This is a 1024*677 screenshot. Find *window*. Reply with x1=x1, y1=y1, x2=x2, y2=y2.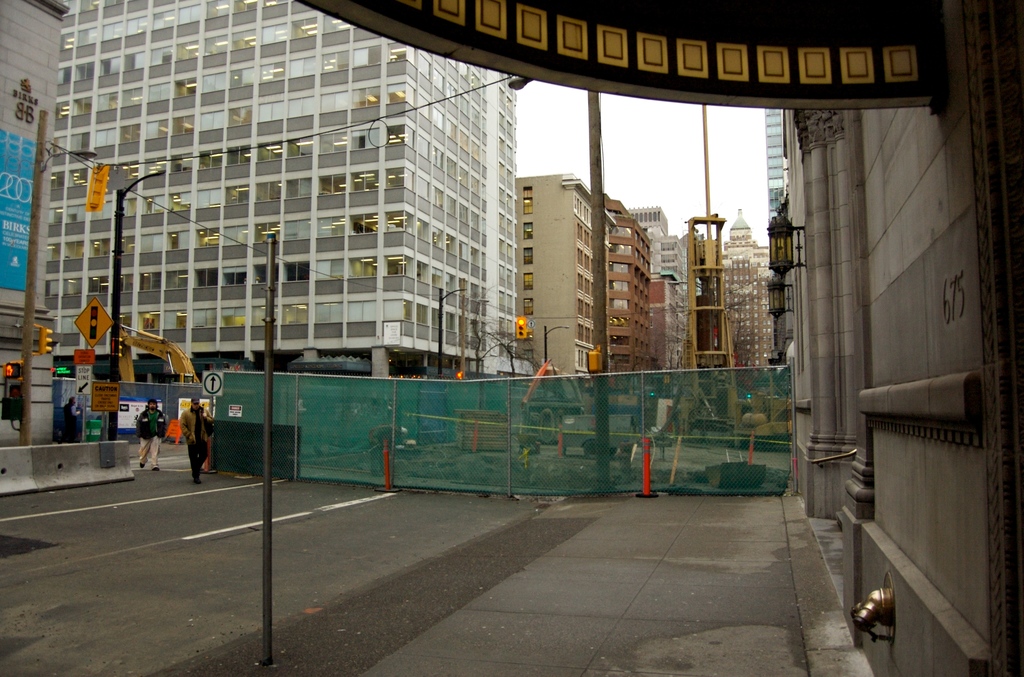
x1=123, y1=199, x2=138, y2=221.
